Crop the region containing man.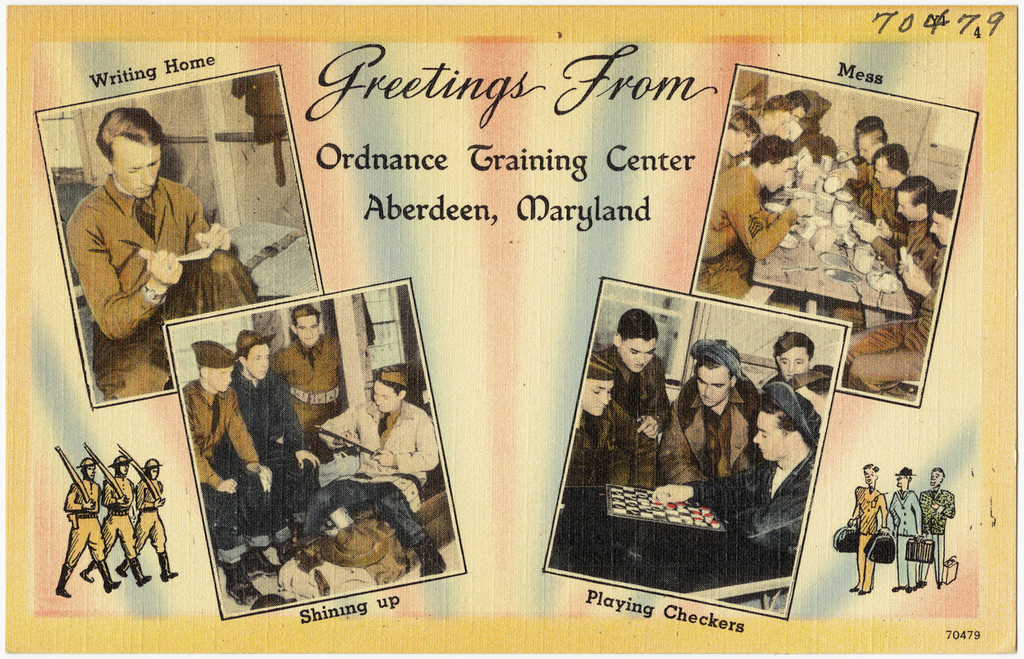
Crop region: (53, 455, 123, 600).
